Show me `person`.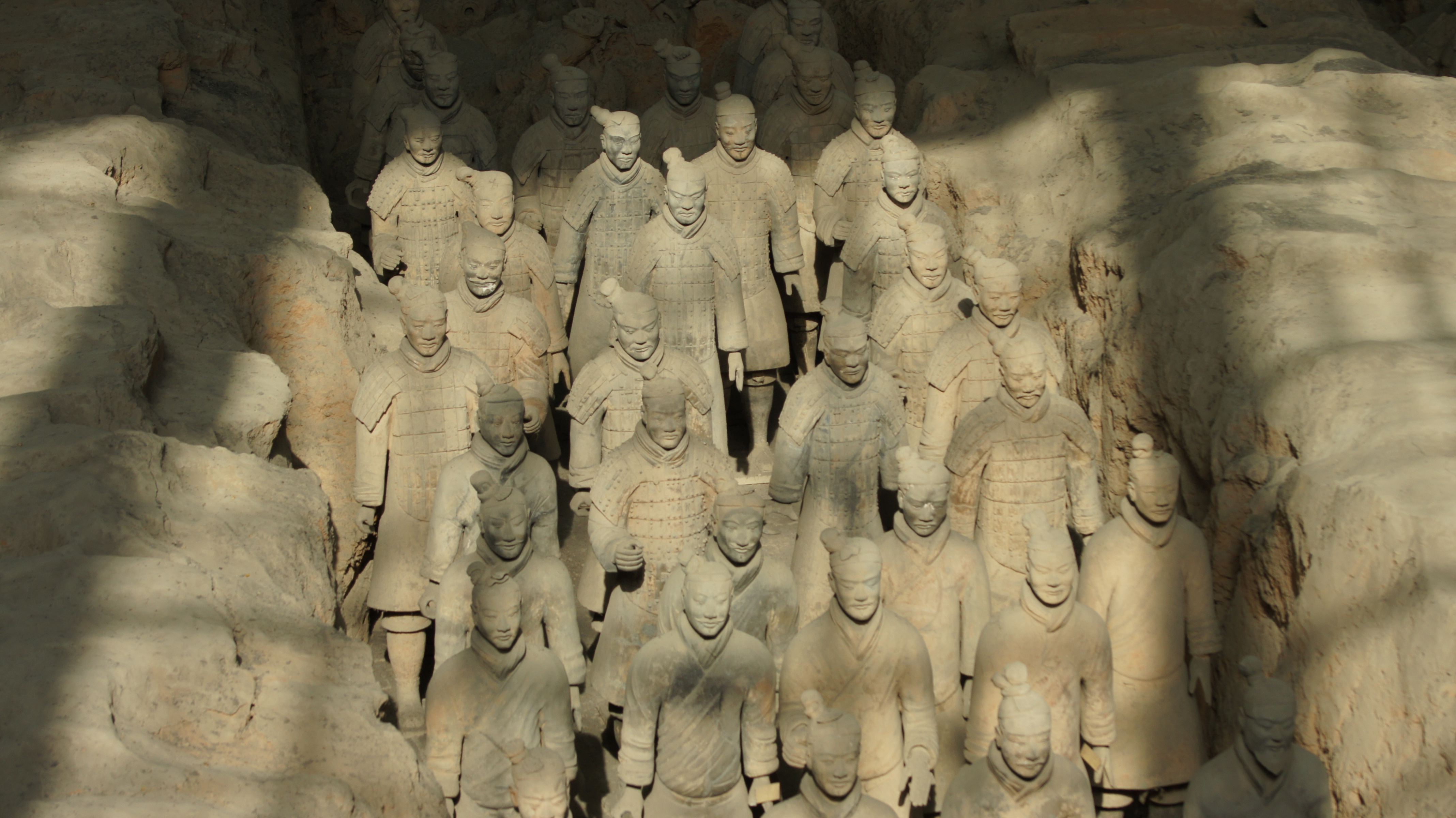
`person` is here: box(293, 74, 333, 155).
